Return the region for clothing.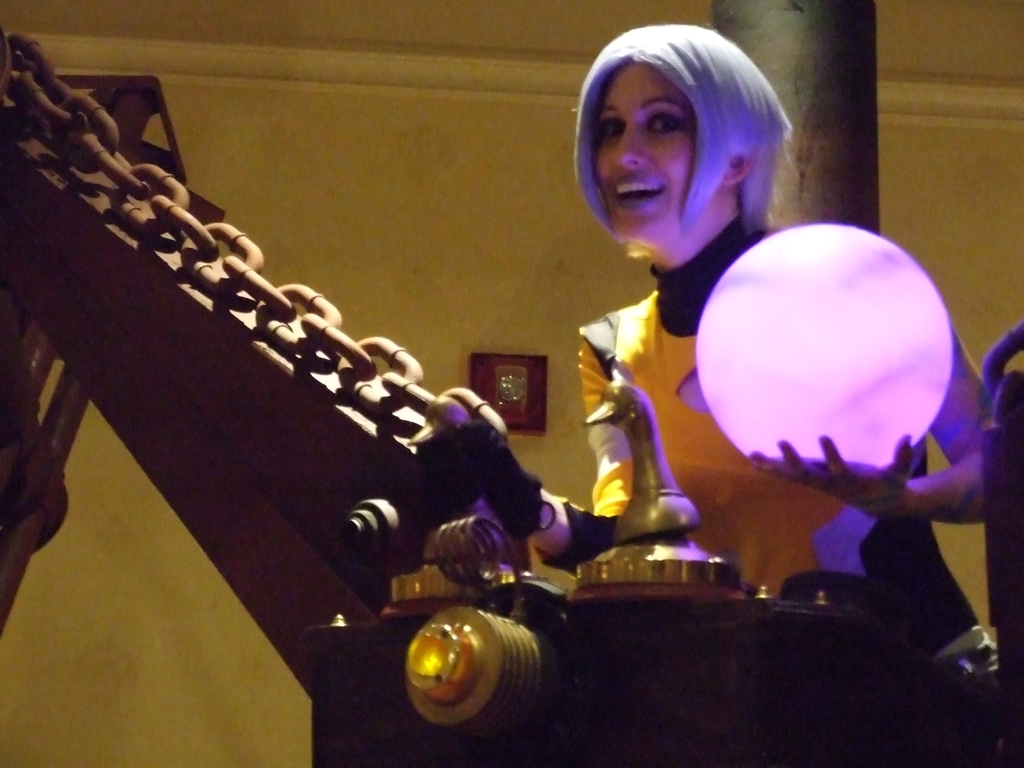
{"left": 565, "top": 219, "right": 982, "bottom": 659}.
